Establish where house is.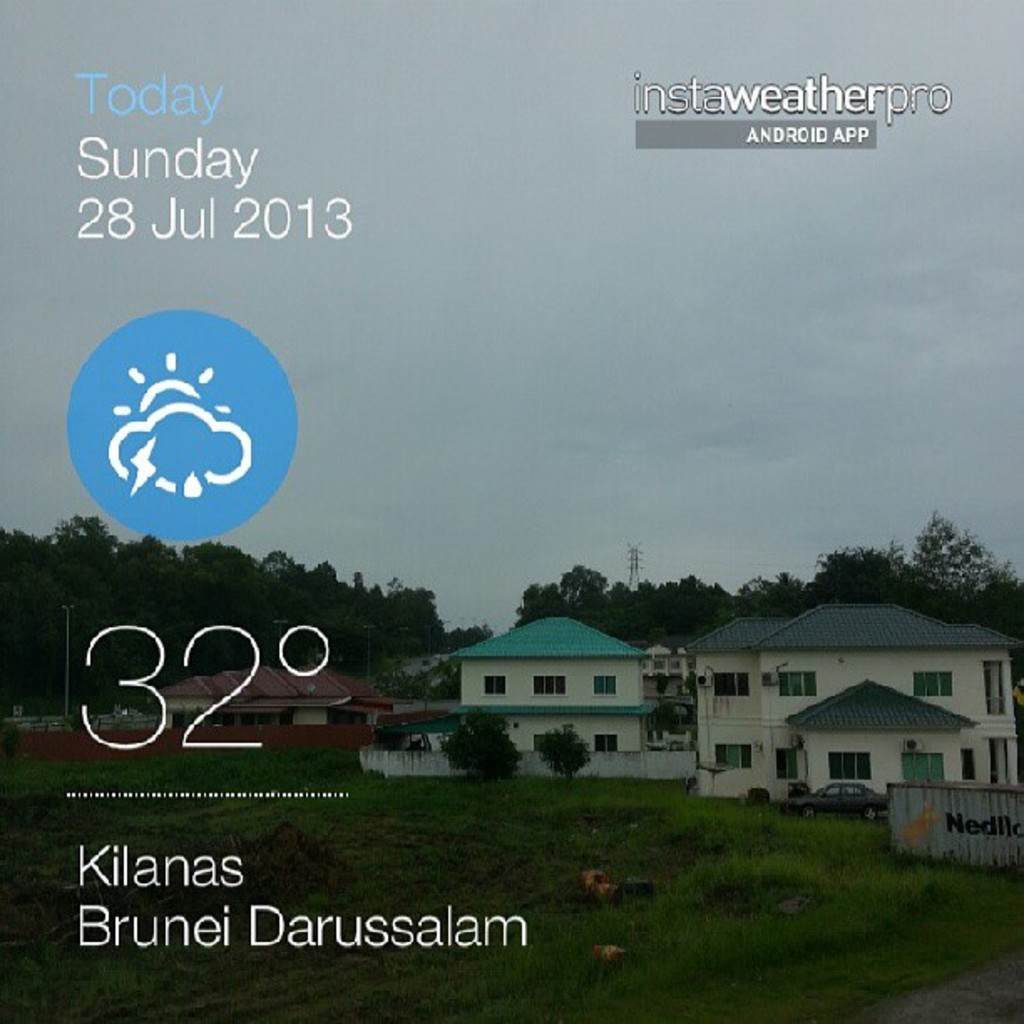
Established at 149/663/393/731.
